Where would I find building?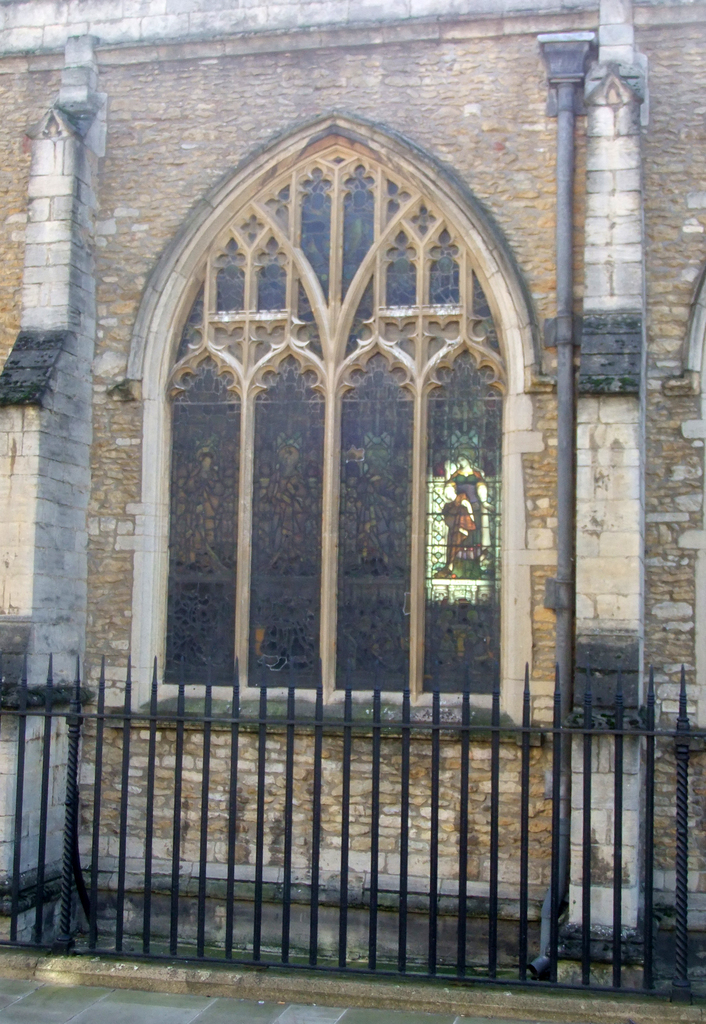
At 3, 0, 702, 998.
